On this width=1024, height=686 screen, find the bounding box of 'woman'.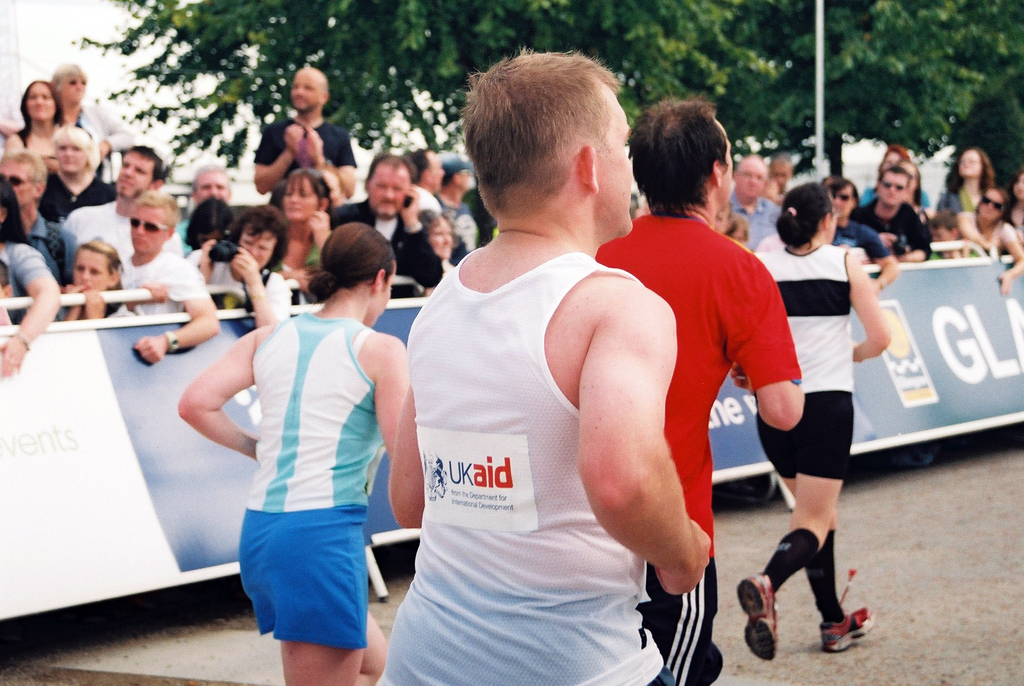
Bounding box: (left=750, top=174, right=898, bottom=682).
